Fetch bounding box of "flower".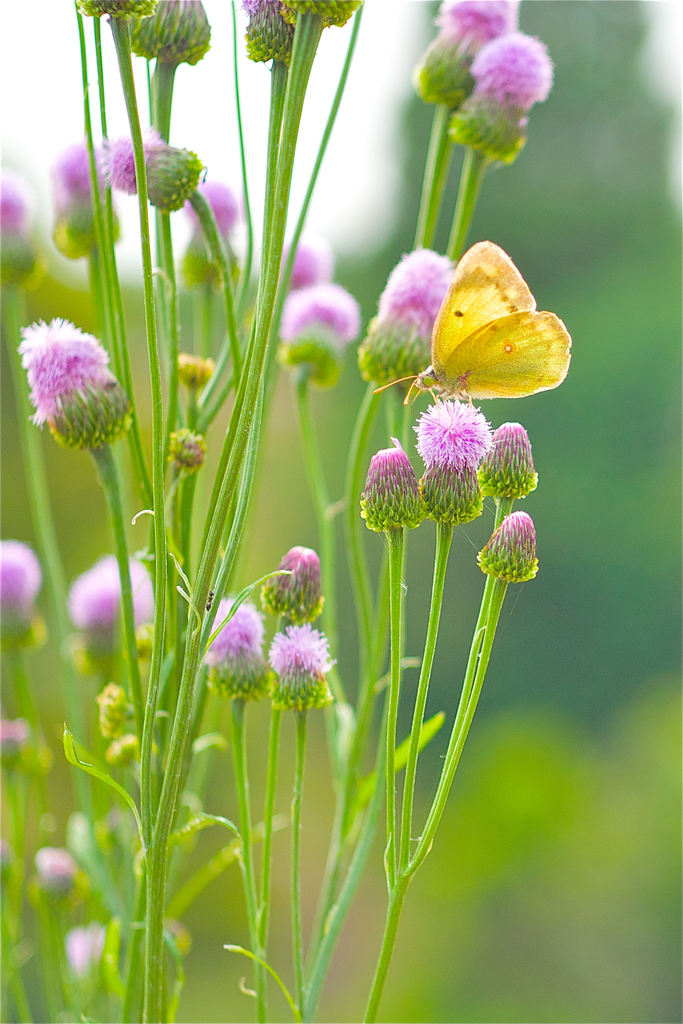
Bbox: box=[55, 142, 104, 204].
